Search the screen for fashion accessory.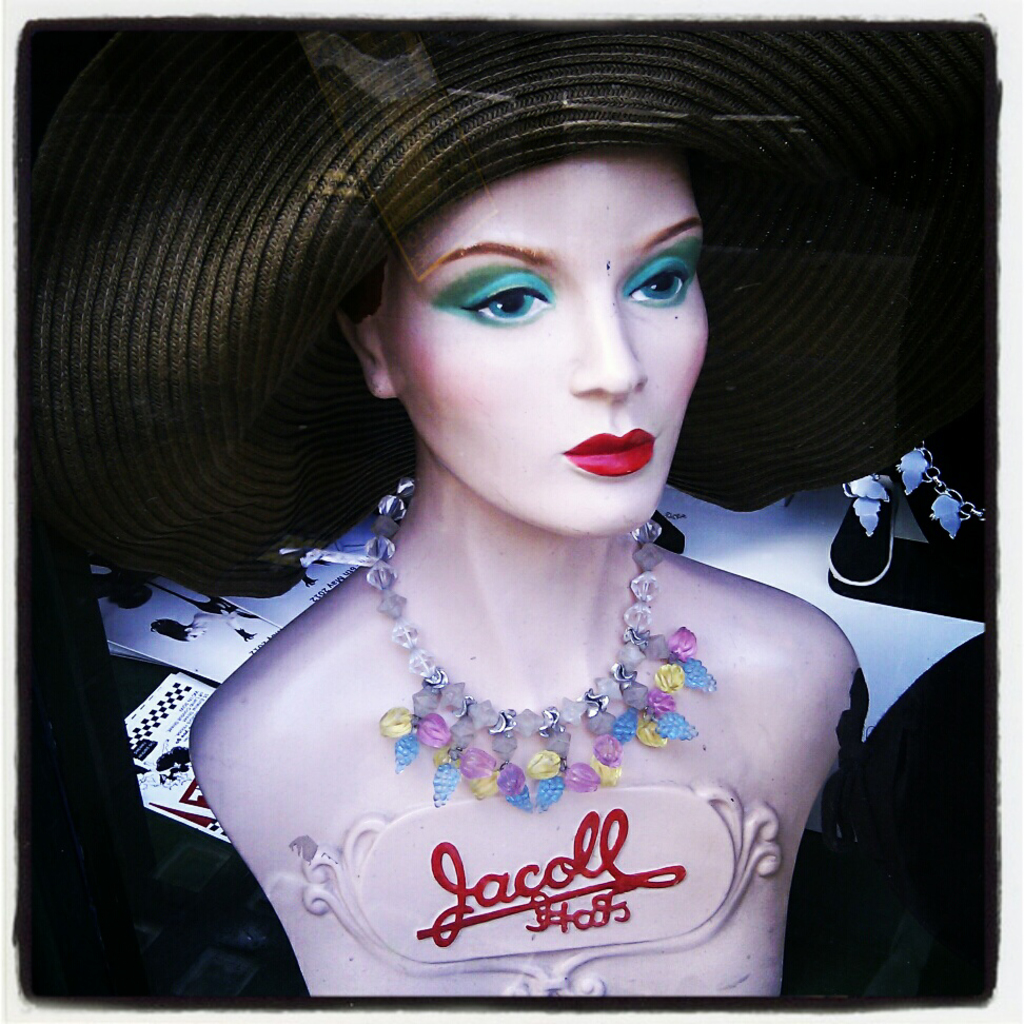
Found at <bbox>895, 448, 991, 539</bbox>.
